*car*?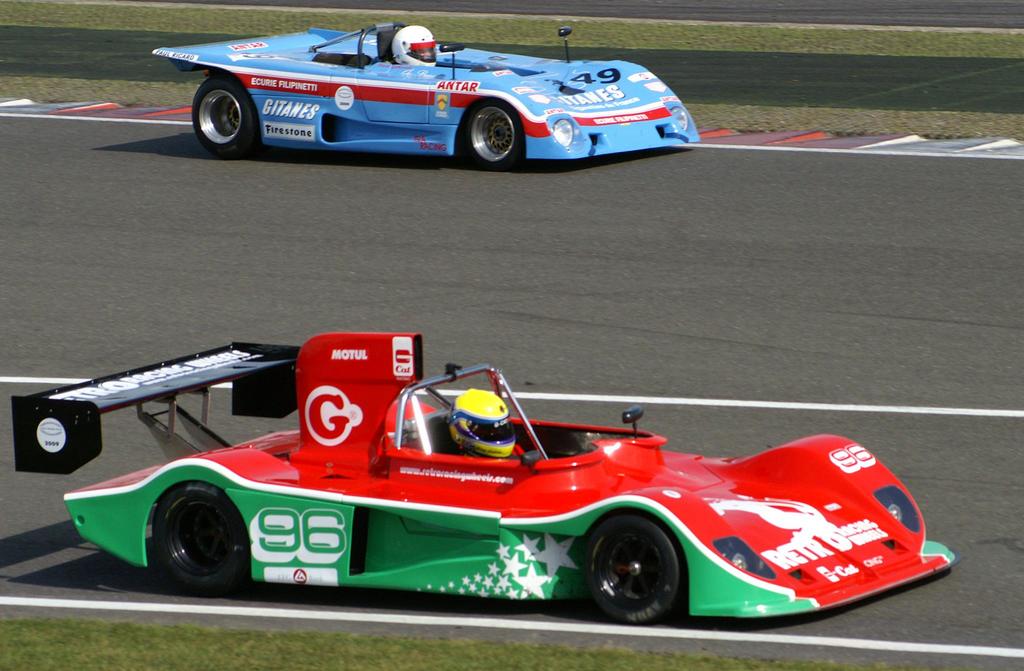
x1=18 y1=333 x2=960 y2=626
